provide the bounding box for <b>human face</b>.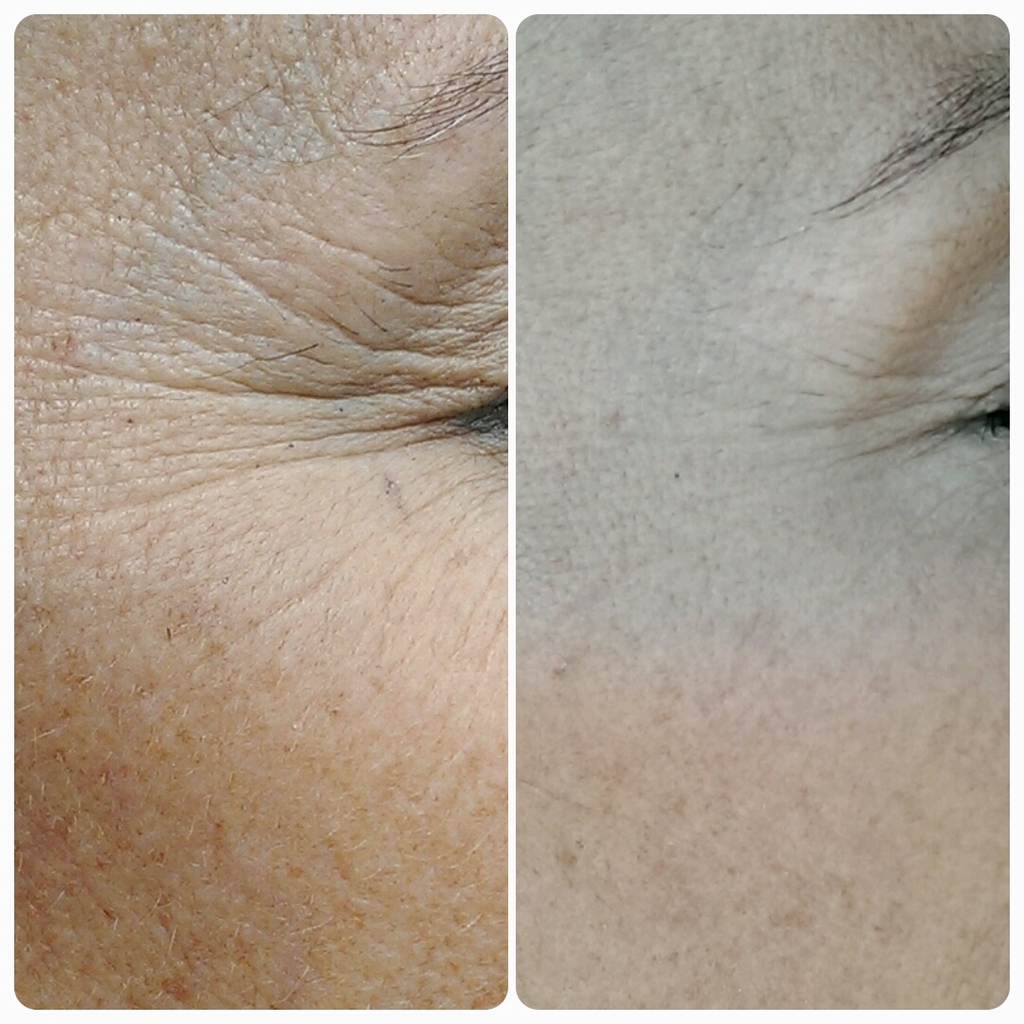
Rect(515, 6, 1010, 1011).
